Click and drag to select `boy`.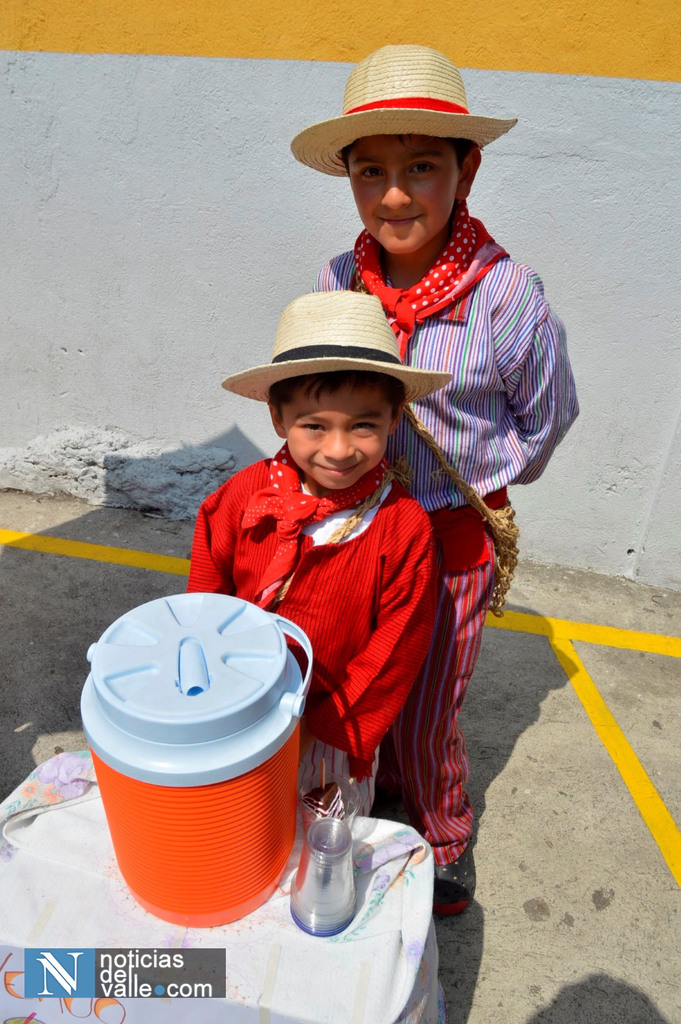
Selection: 188:288:458:820.
